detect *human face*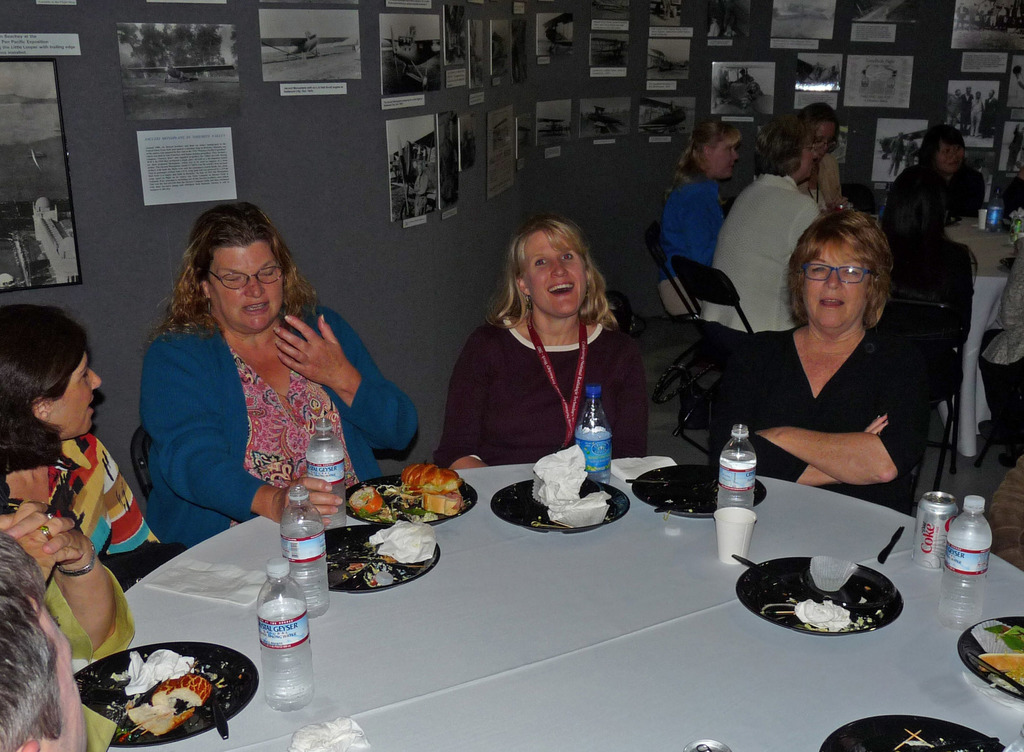
[x1=517, y1=225, x2=582, y2=317]
